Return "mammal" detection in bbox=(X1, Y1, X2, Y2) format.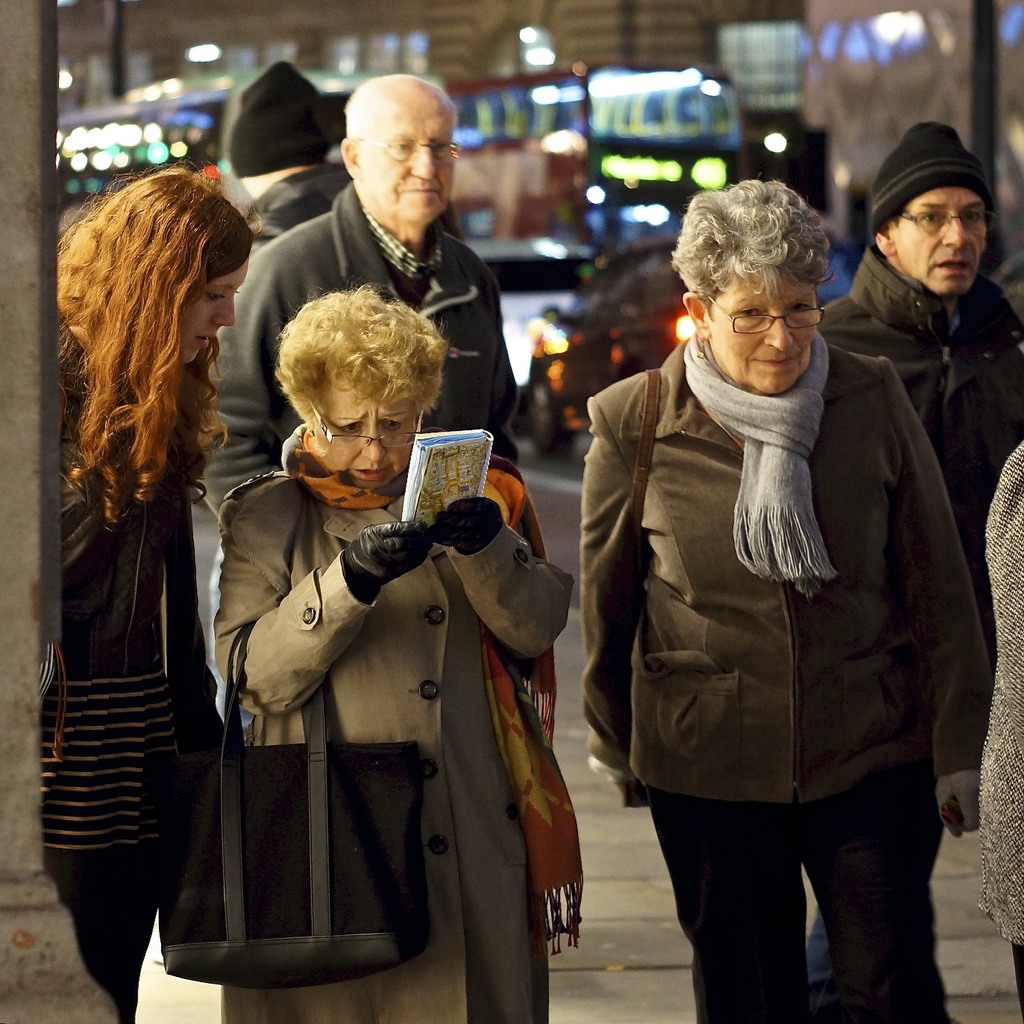
bbox=(204, 272, 573, 1023).
